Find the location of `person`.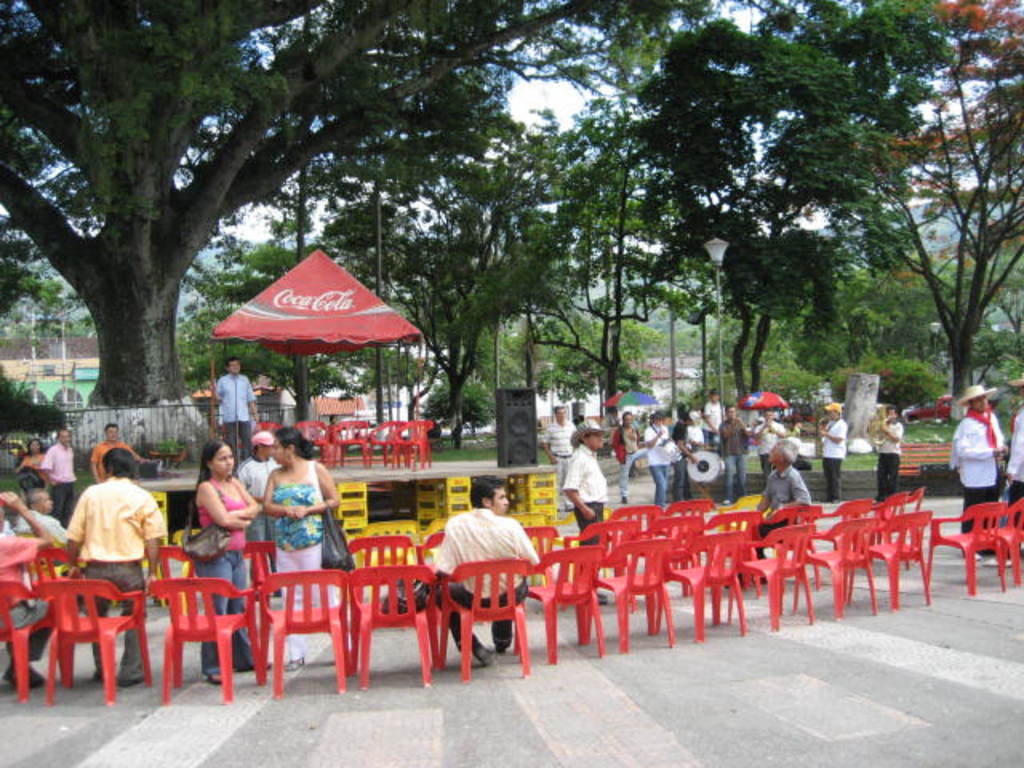
Location: pyautogui.locateOnScreen(866, 400, 906, 509).
